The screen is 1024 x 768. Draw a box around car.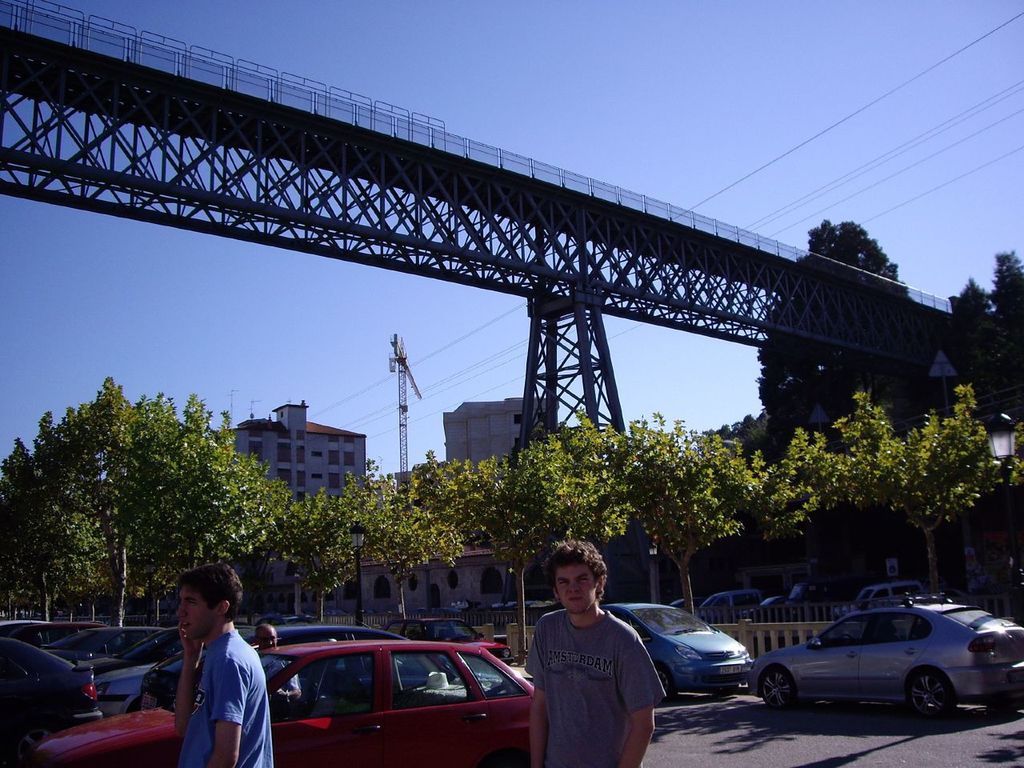
696:590:764:624.
